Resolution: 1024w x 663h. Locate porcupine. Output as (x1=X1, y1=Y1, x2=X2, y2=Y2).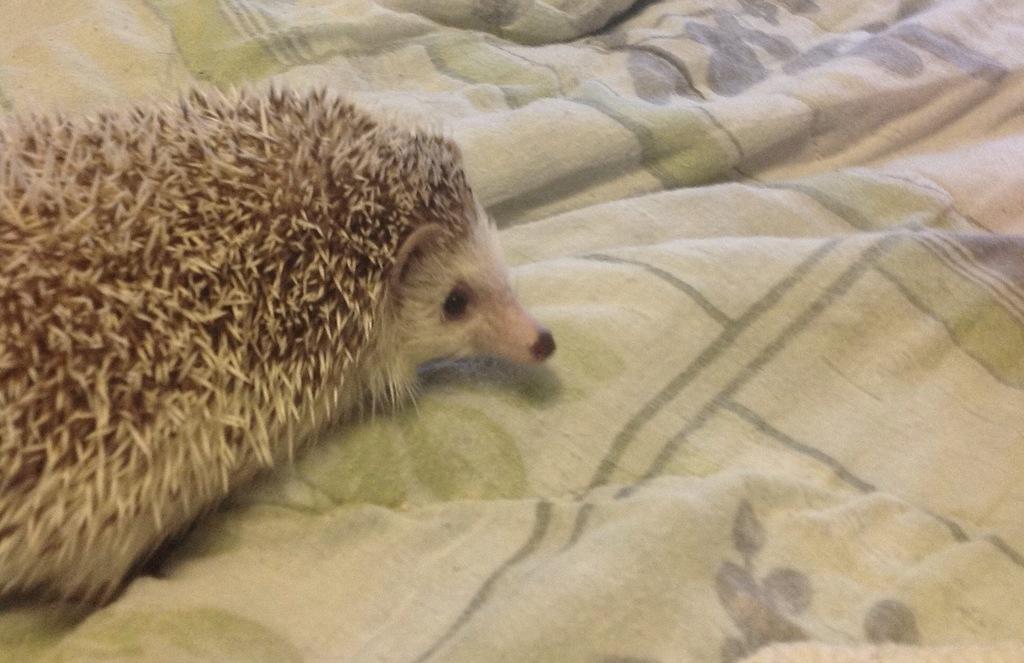
(x1=77, y1=58, x2=572, y2=549).
